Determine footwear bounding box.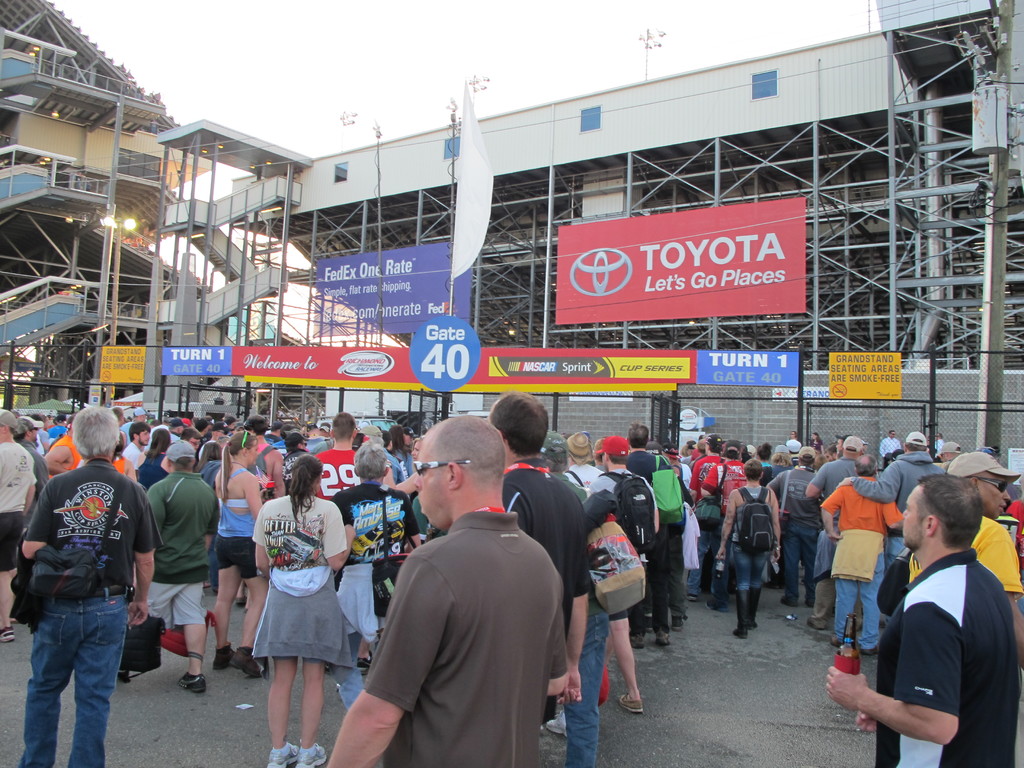
Determined: [left=357, top=653, right=374, bottom=669].
